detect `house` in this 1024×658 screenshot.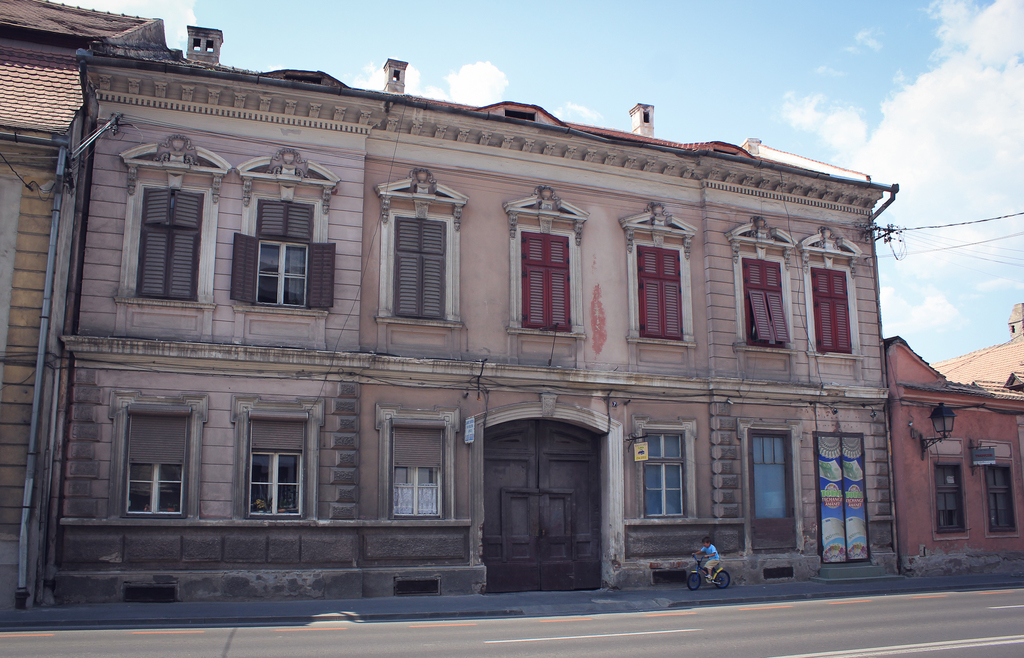
Detection: region(883, 300, 1023, 579).
